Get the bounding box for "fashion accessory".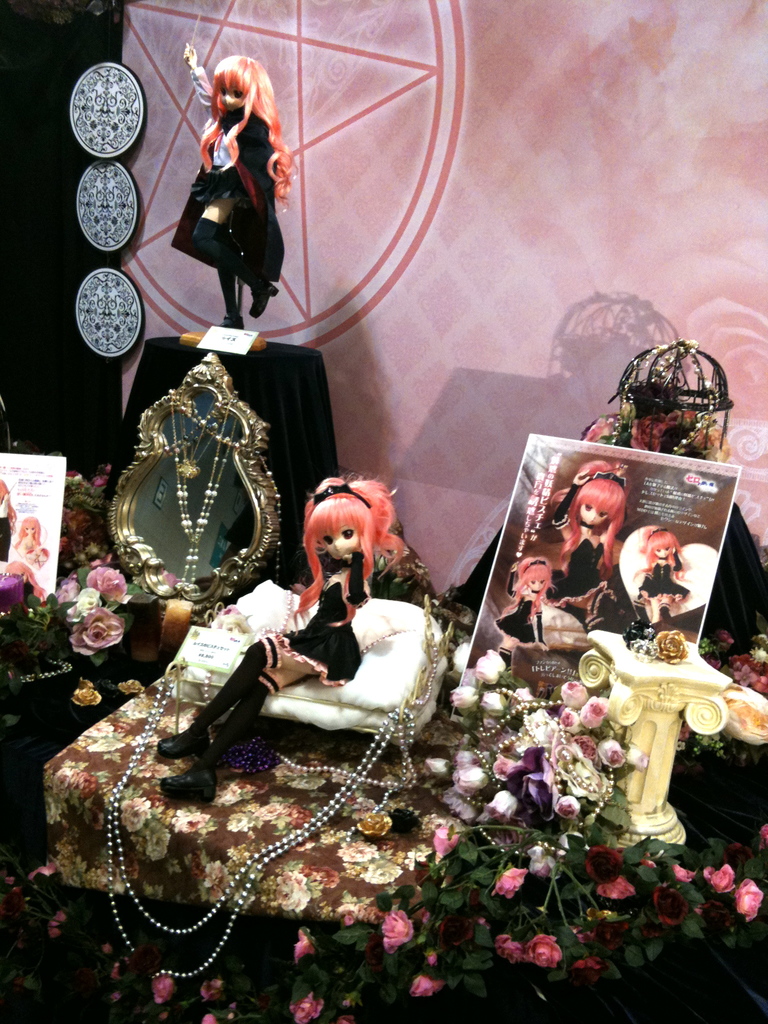
left=358, top=805, right=392, bottom=840.
